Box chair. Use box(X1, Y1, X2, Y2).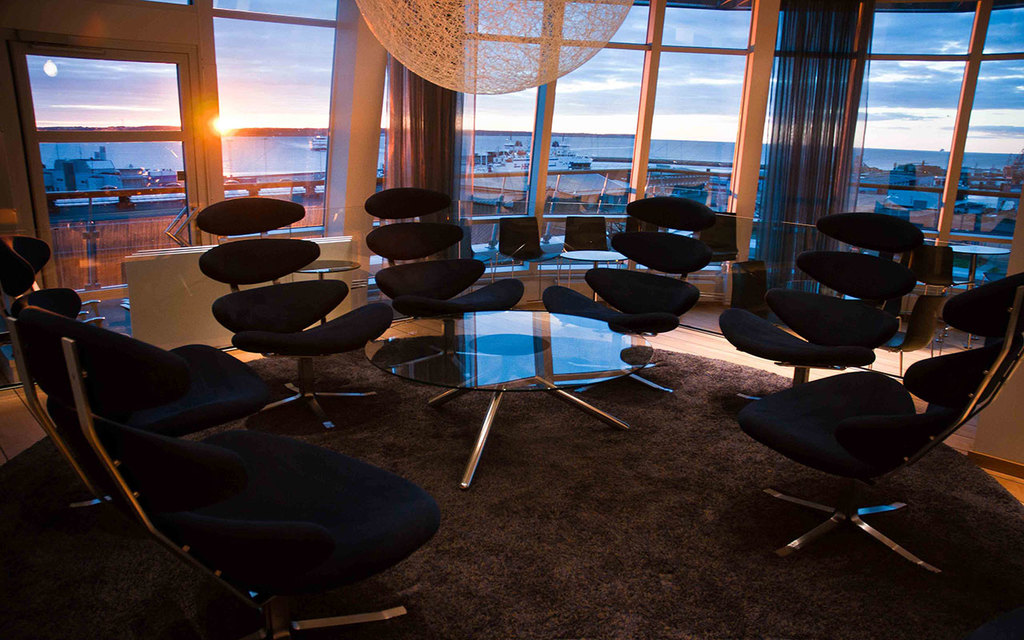
box(494, 216, 568, 308).
